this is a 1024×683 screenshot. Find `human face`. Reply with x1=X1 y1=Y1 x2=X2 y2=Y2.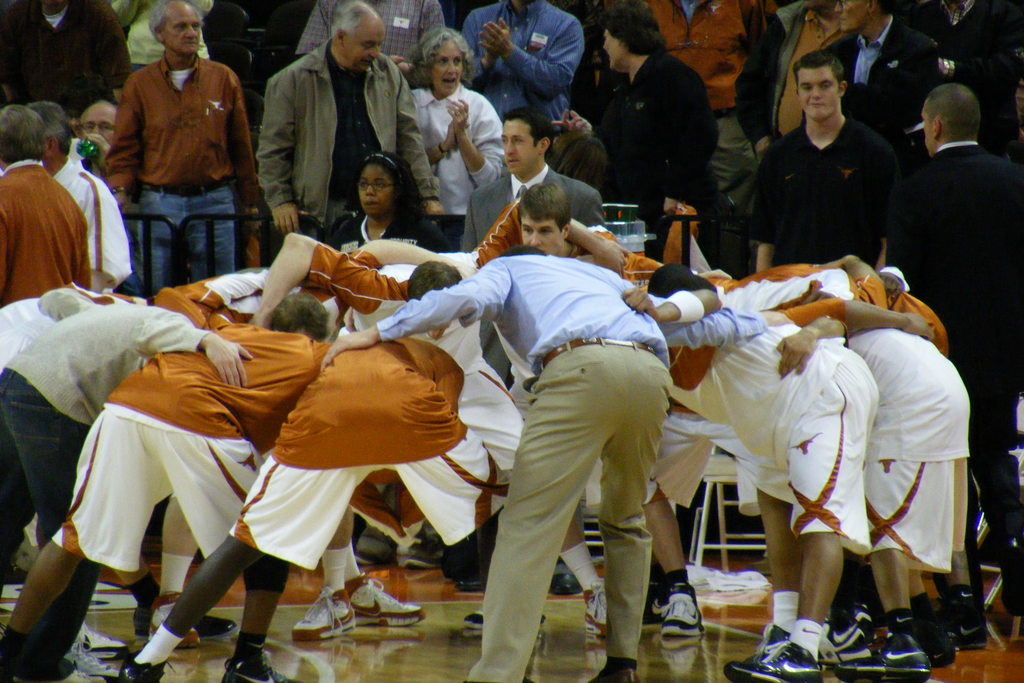
x1=605 y1=29 x2=624 y2=65.
